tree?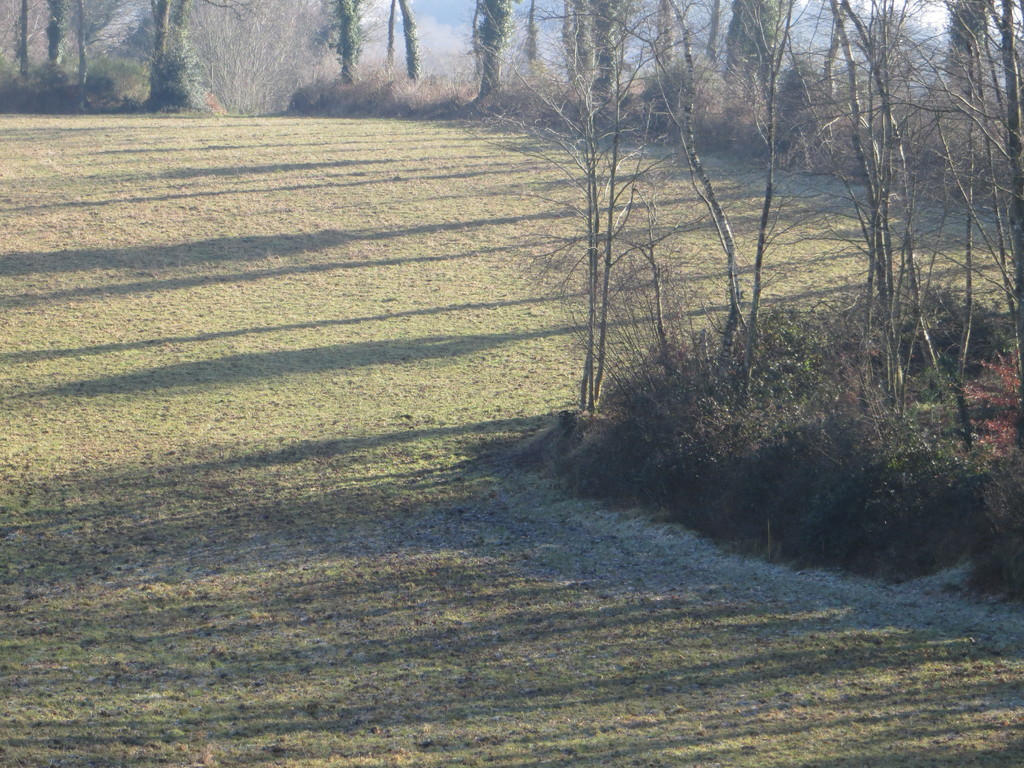
[0, 0, 199, 108]
